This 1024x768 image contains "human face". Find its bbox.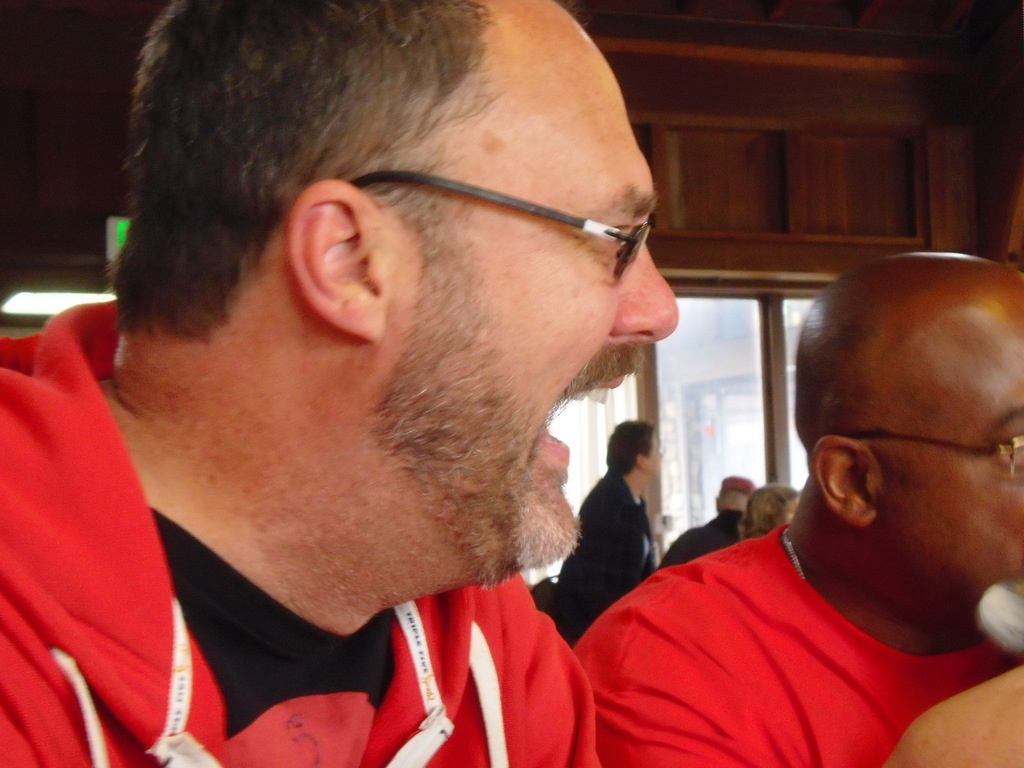
(x1=388, y1=1, x2=678, y2=569).
